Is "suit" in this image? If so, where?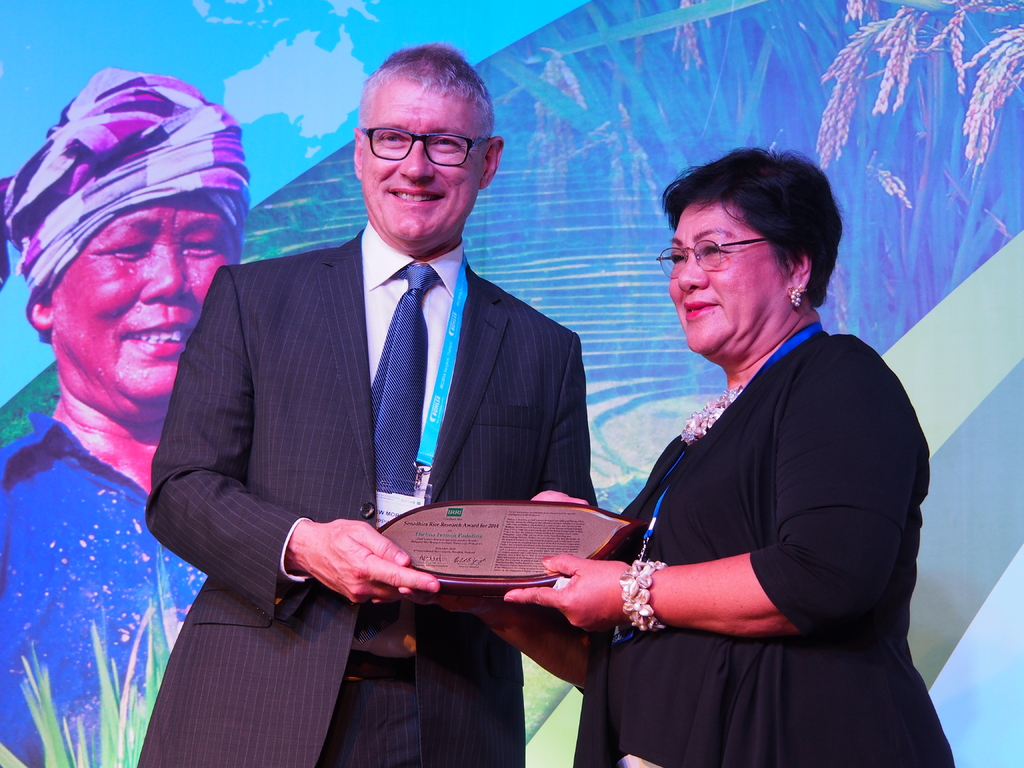
Yes, at 132, 122, 725, 735.
